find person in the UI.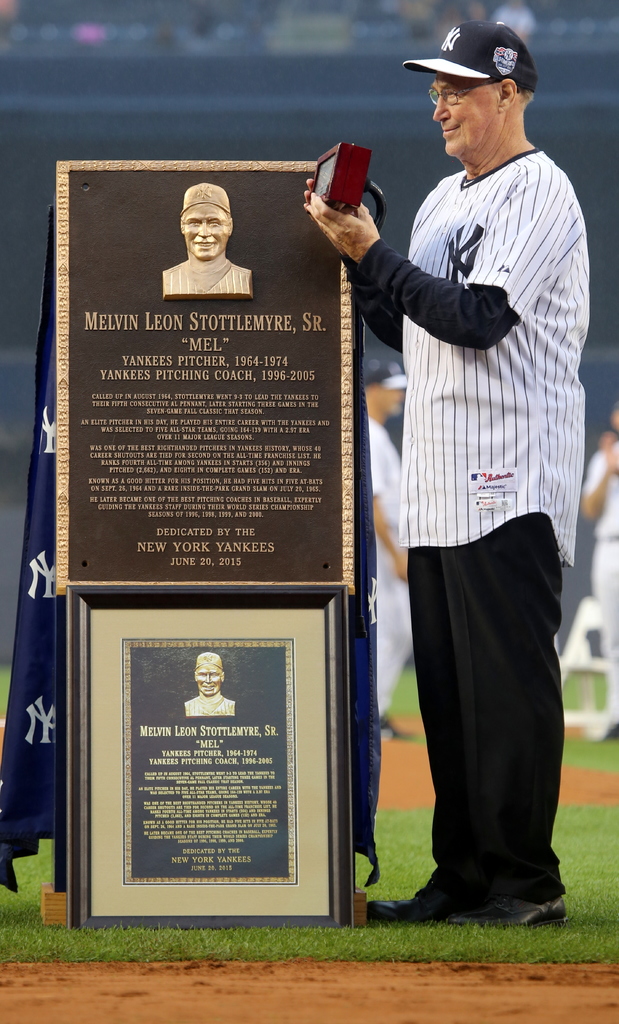
UI element at region(579, 402, 618, 743).
